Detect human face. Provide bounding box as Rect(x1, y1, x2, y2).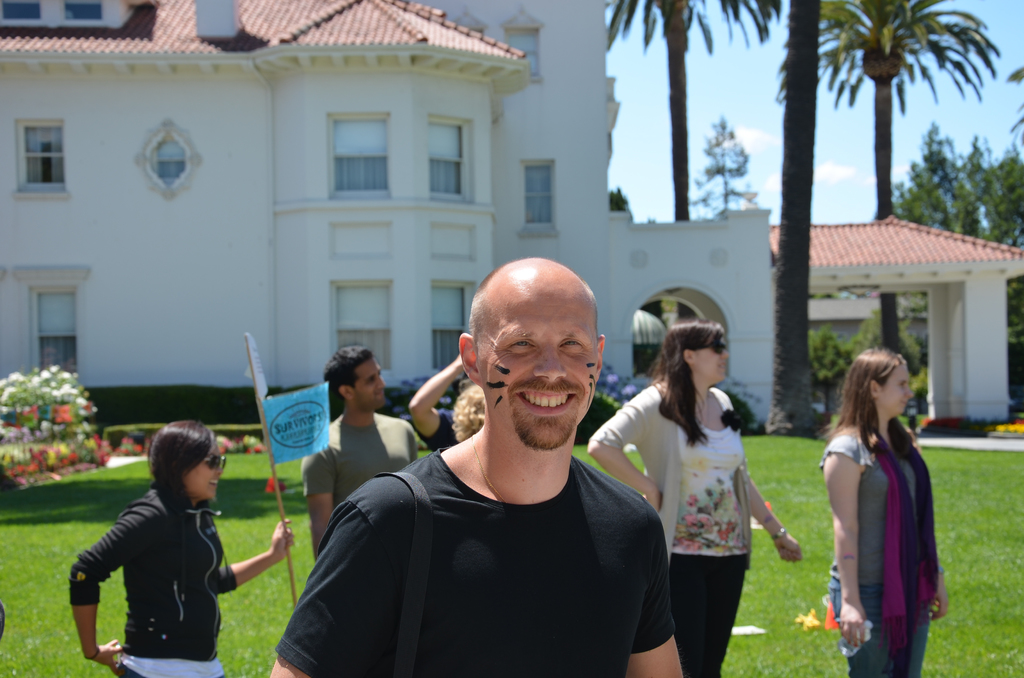
Rect(694, 339, 729, 382).
